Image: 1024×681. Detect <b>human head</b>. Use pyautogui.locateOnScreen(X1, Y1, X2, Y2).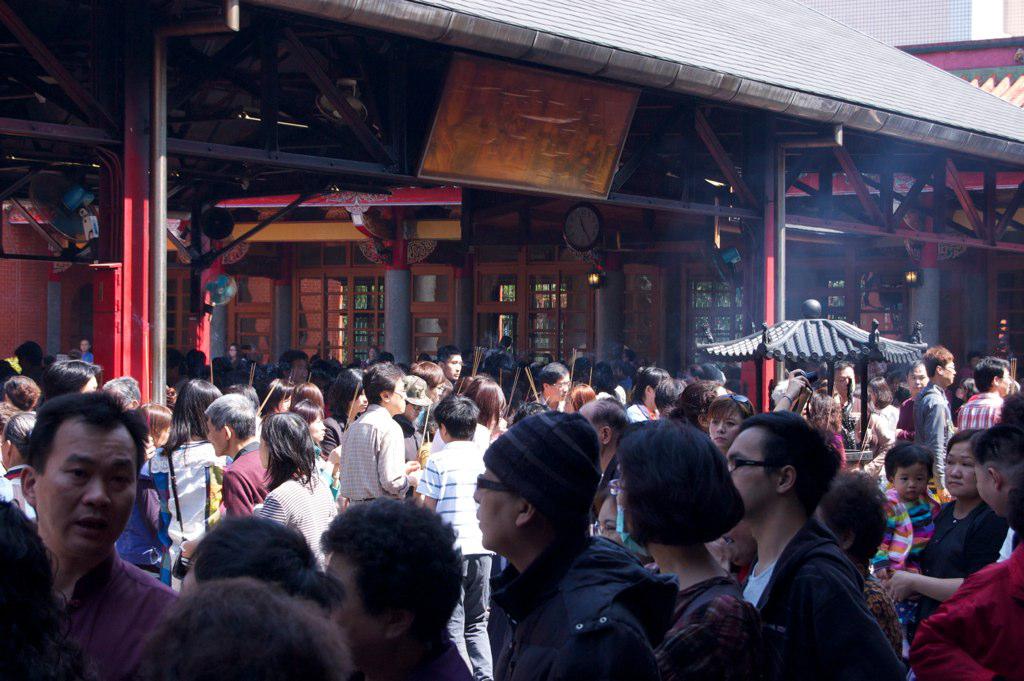
pyautogui.locateOnScreen(124, 585, 353, 680).
